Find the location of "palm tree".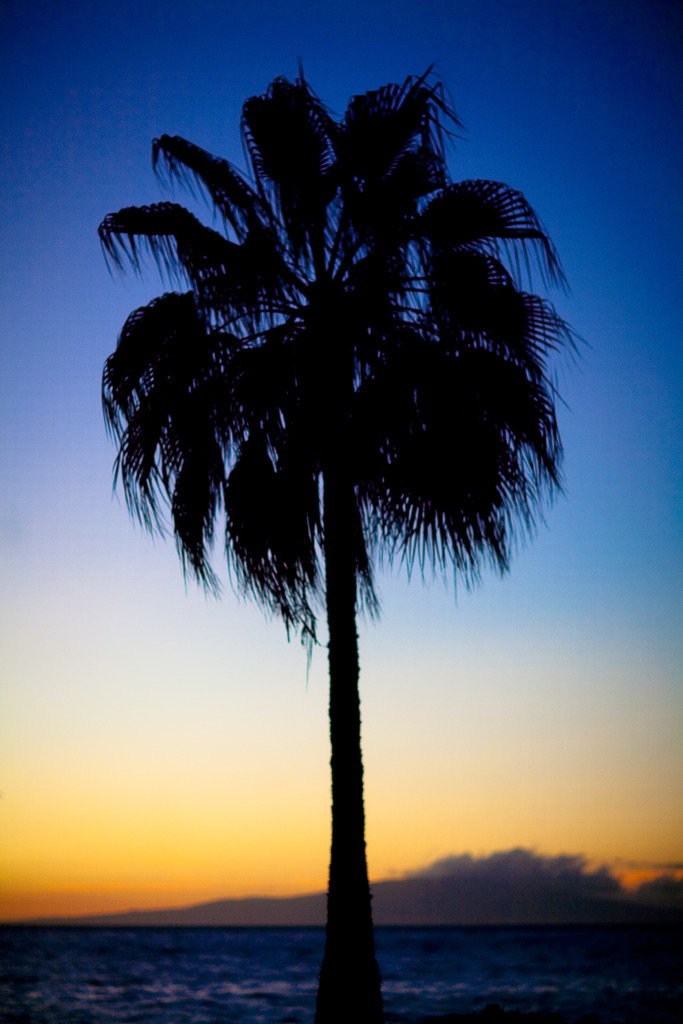
Location: x1=97, y1=41, x2=572, y2=1023.
